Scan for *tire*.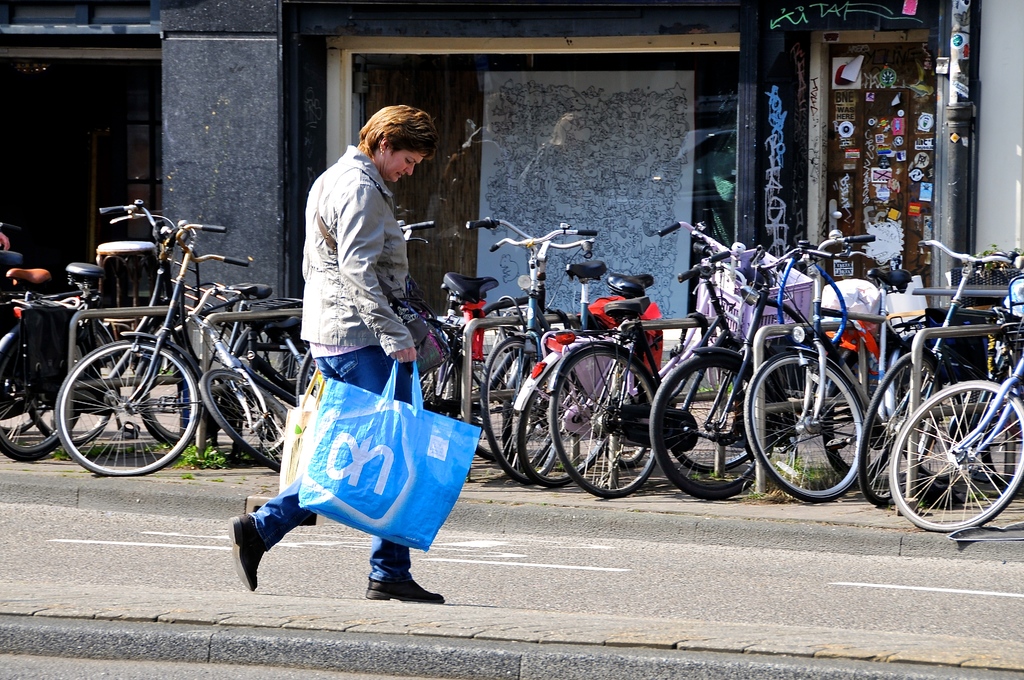
Scan result: rect(744, 347, 864, 501).
